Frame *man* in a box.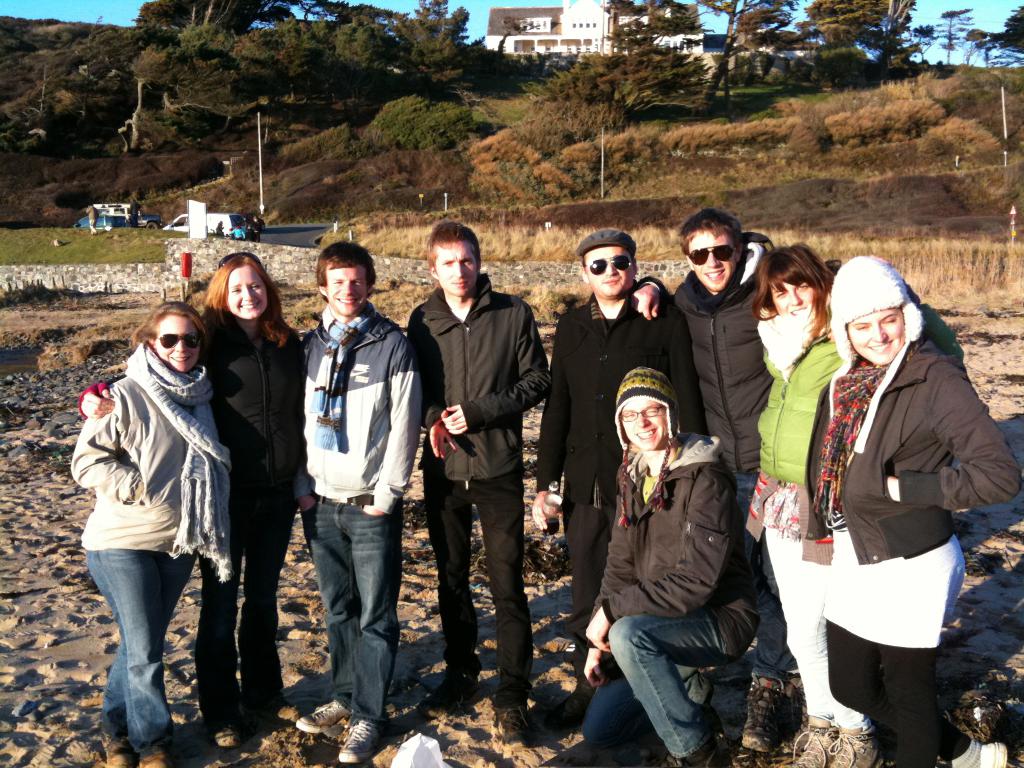
<region>575, 361, 759, 767</region>.
